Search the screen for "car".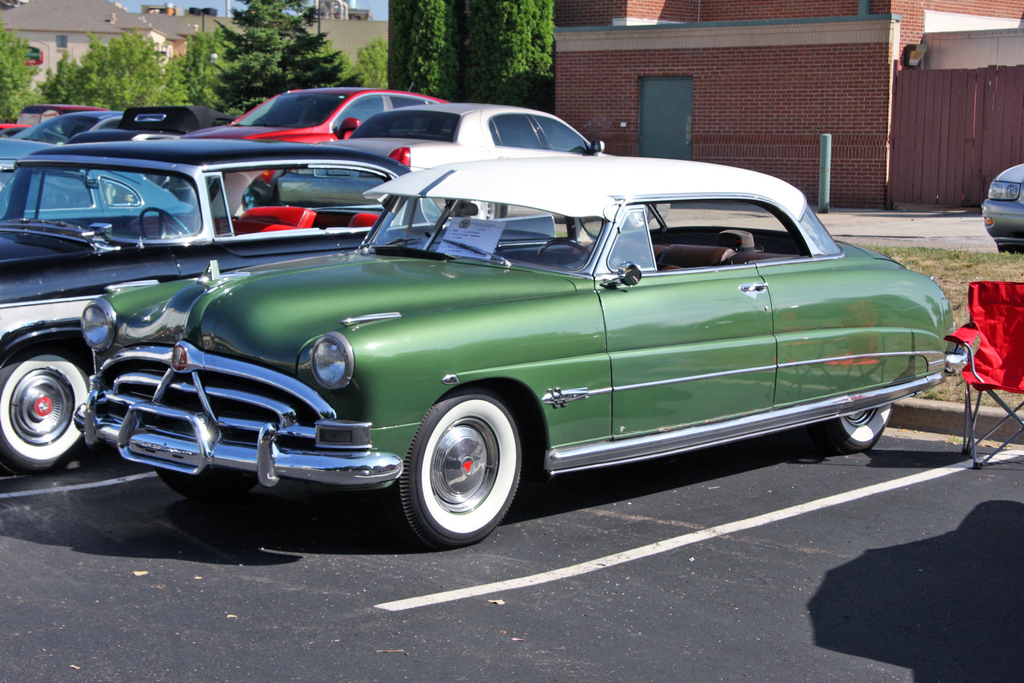
Found at [981,161,1023,253].
